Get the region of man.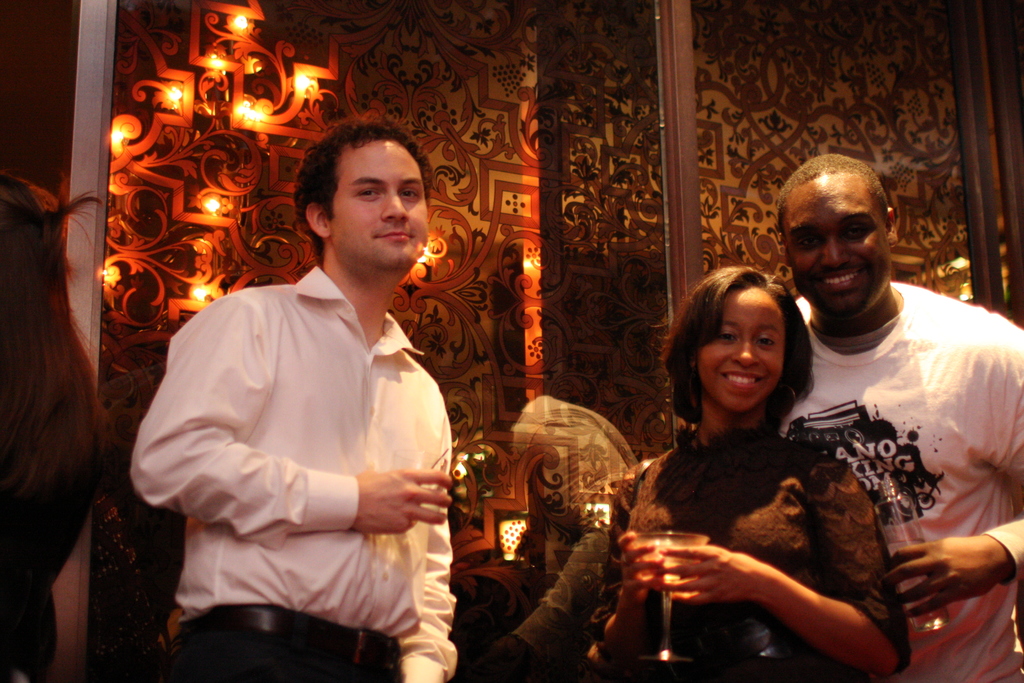
(790,152,1023,682).
